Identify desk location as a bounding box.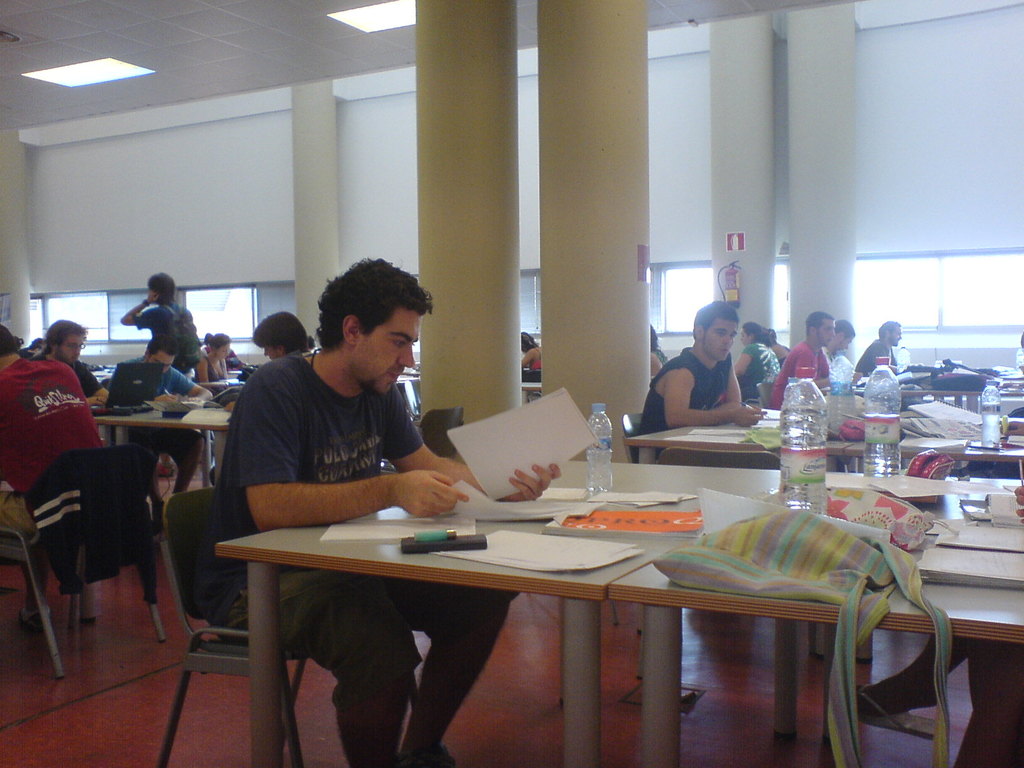
x1=213 y1=459 x2=1023 y2=767.
